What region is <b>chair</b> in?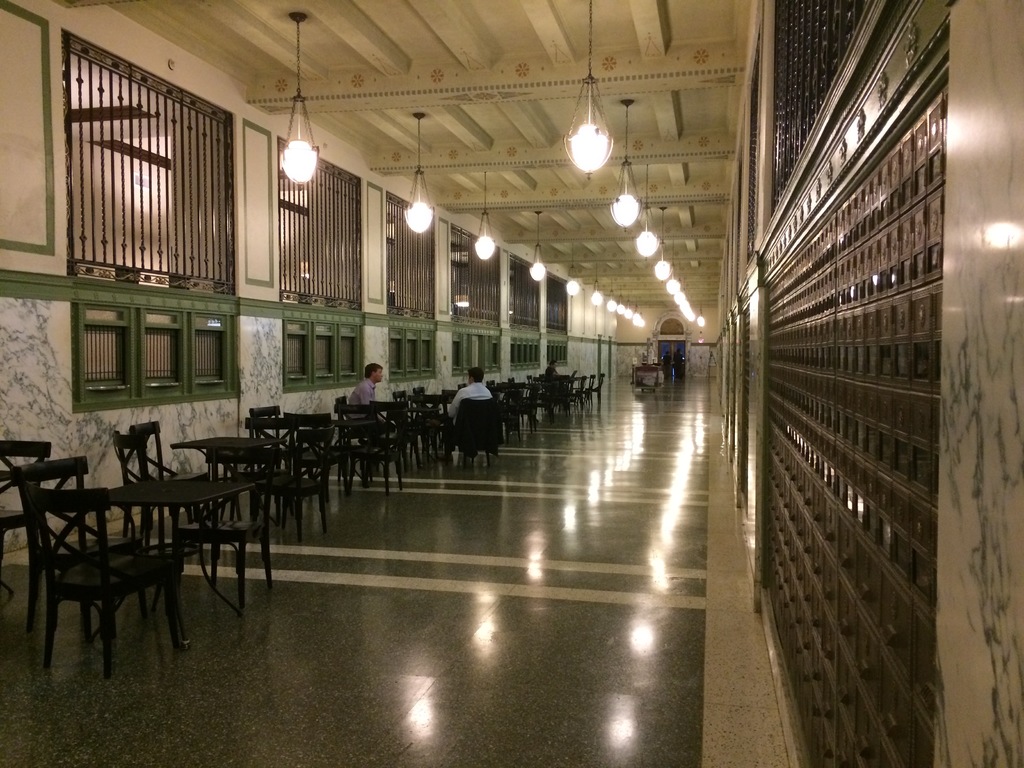
box(287, 412, 332, 521).
